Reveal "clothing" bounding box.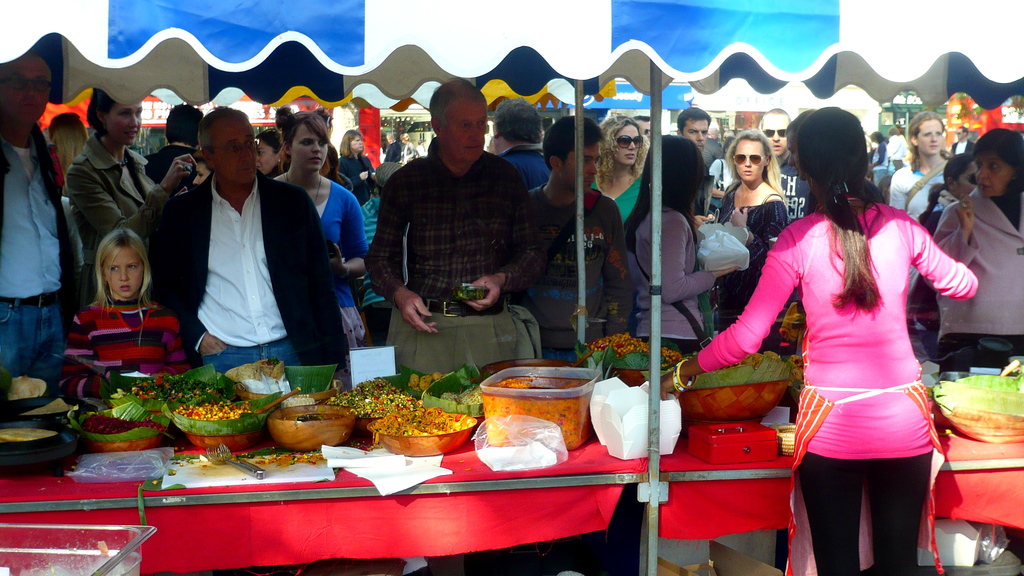
Revealed: {"left": 689, "top": 191, "right": 964, "bottom": 575}.
